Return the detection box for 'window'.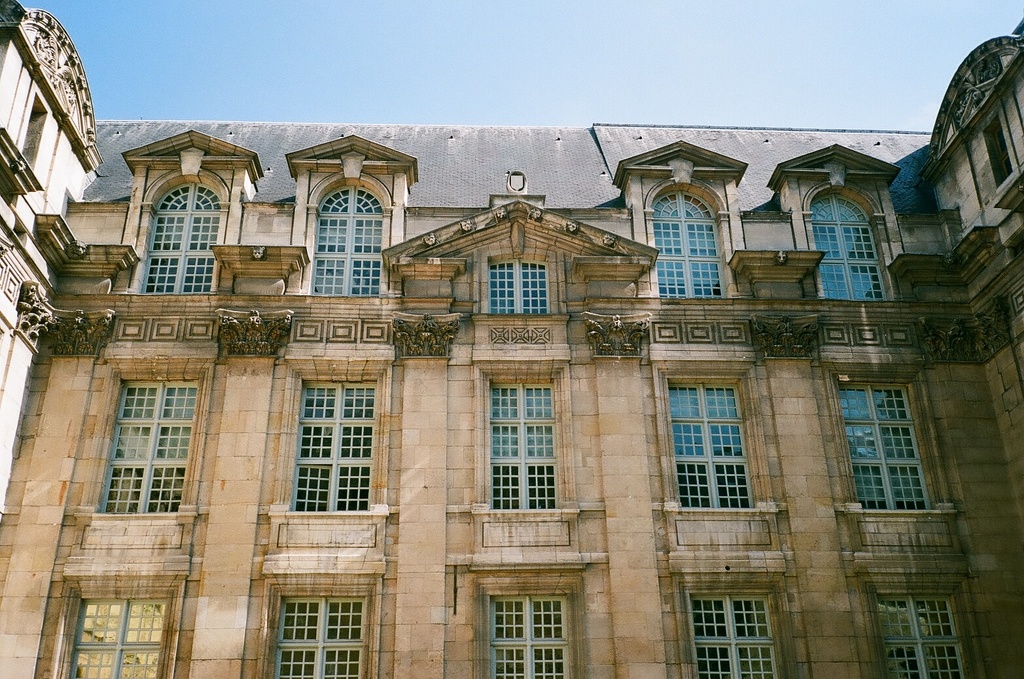
[x1=491, y1=264, x2=548, y2=314].
